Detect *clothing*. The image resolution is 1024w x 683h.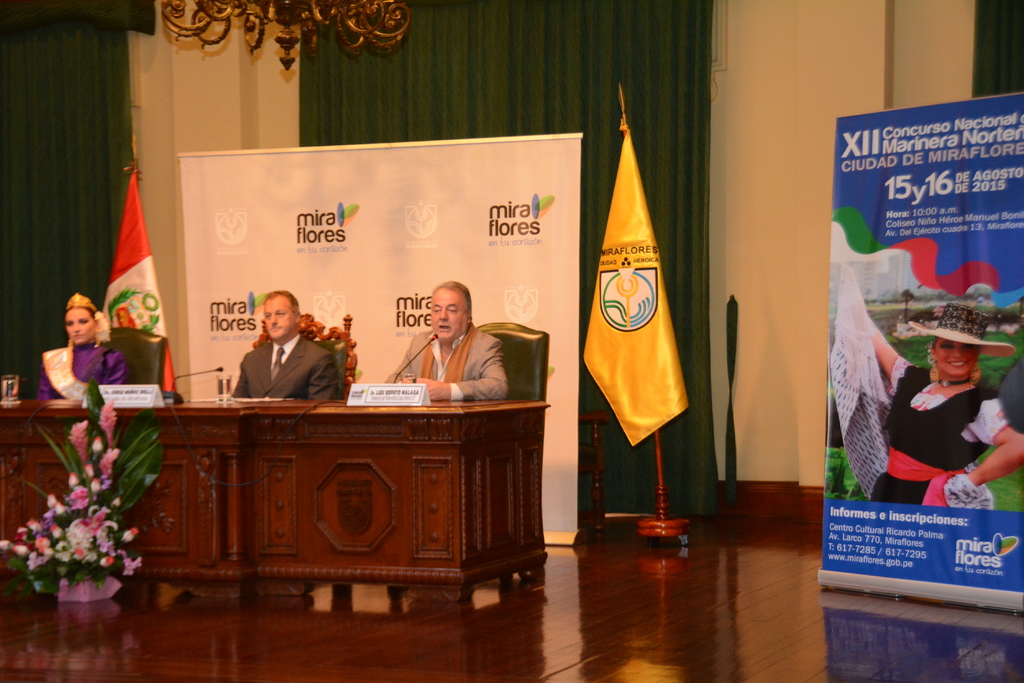
[879, 345, 1011, 510].
